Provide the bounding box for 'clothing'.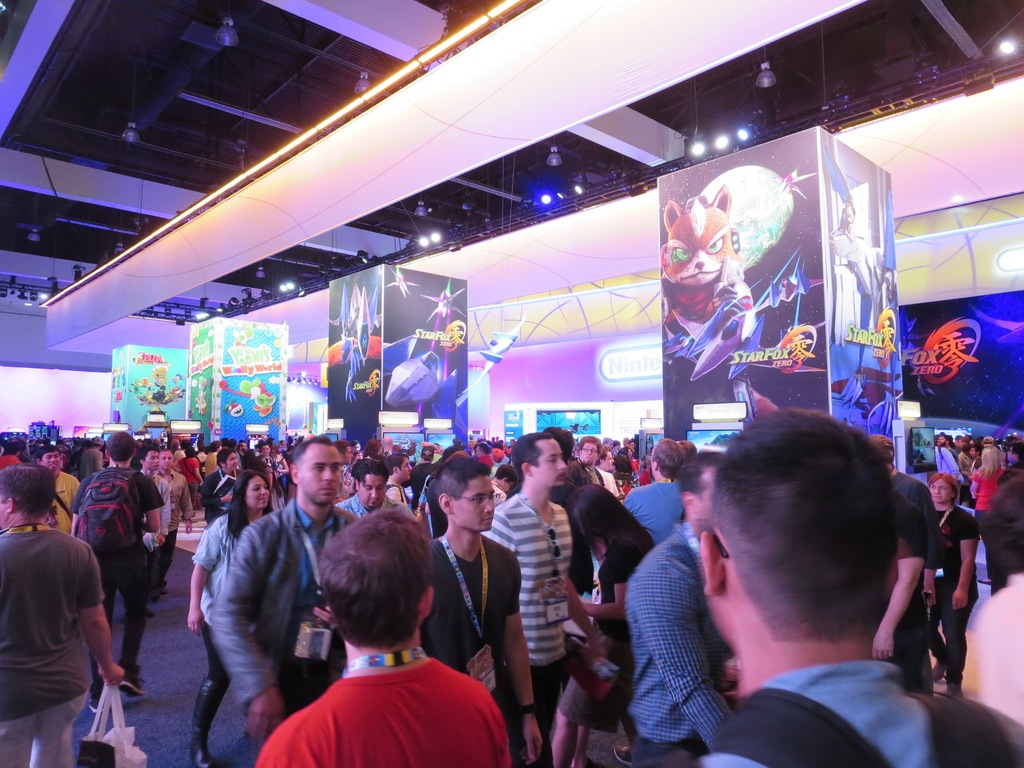
l=36, t=472, r=86, b=531.
